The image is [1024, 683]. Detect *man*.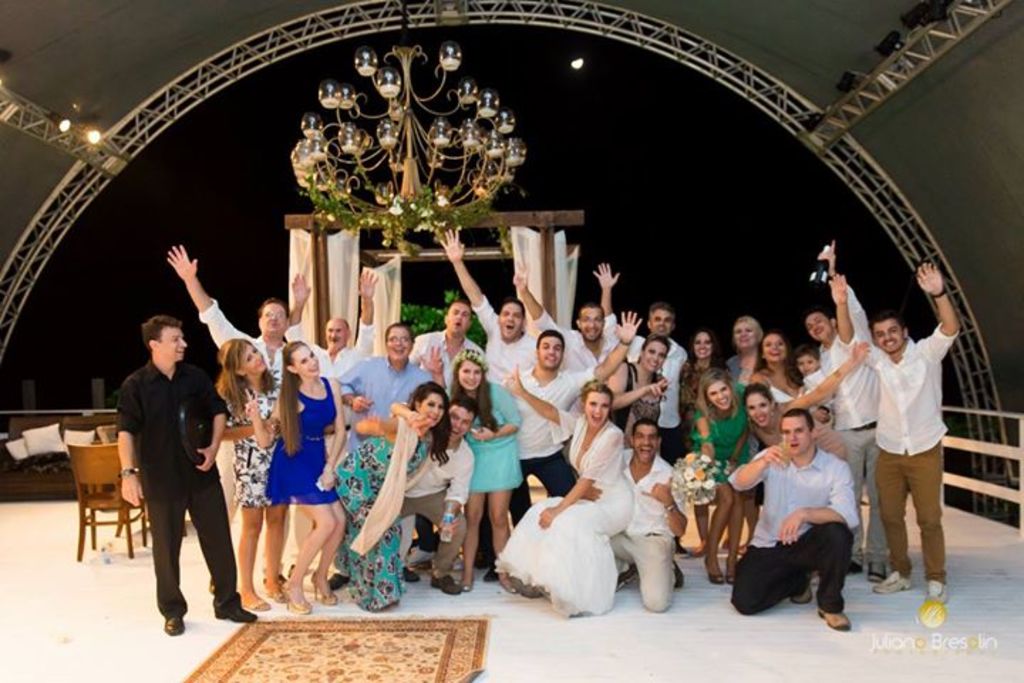
Detection: select_region(592, 259, 691, 562).
